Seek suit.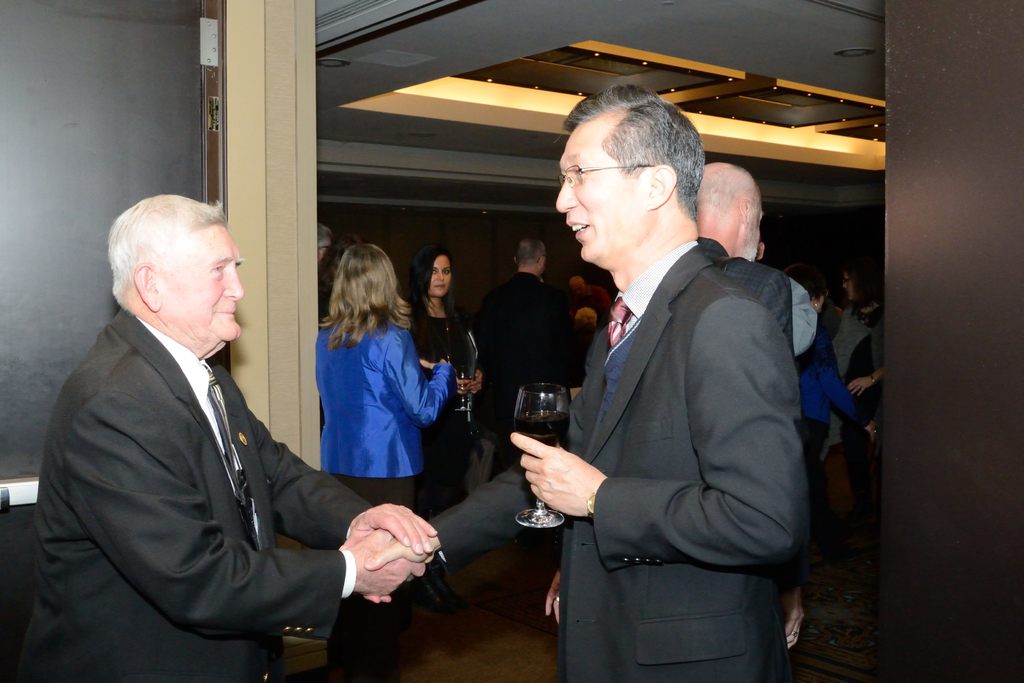
[420,241,813,682].
